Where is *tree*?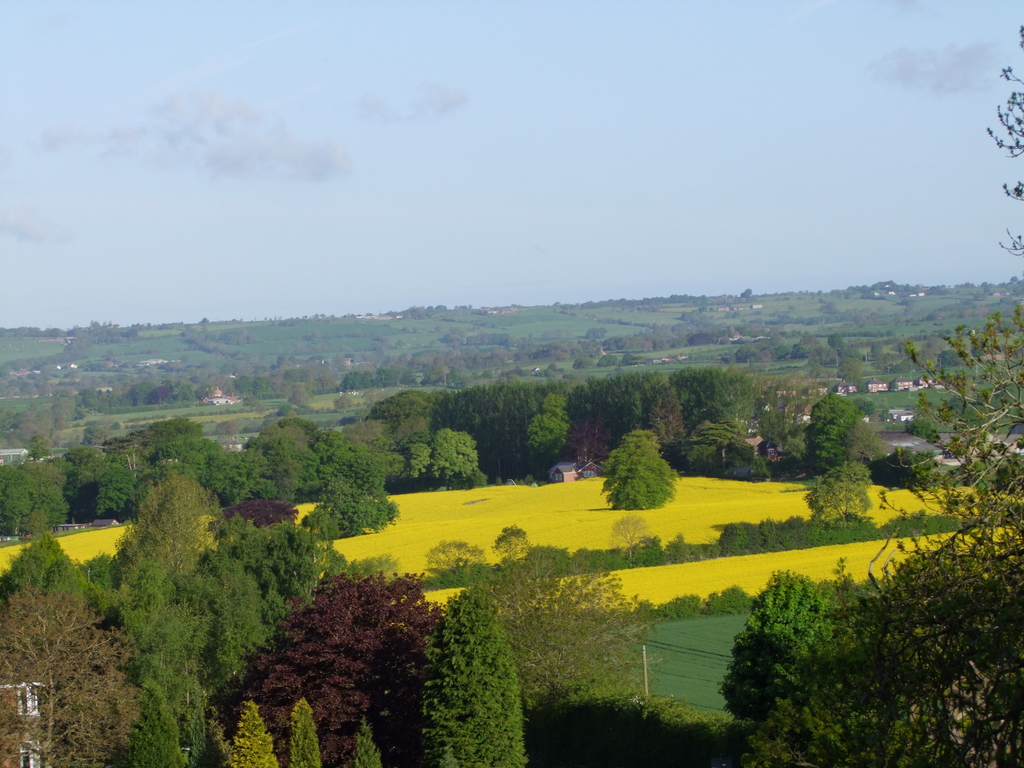
{"x1": 166, "y1": 523, "x2": 282, "y2": 653}.
